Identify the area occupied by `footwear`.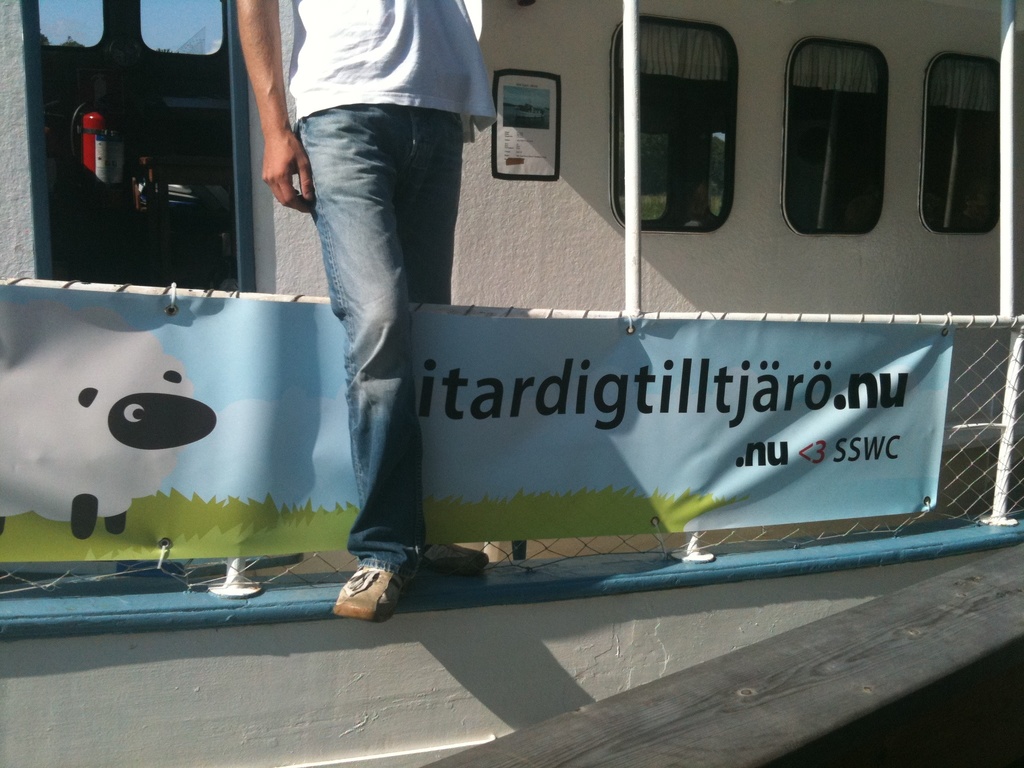
Area: l=419, t=538, r=488, b=582.
